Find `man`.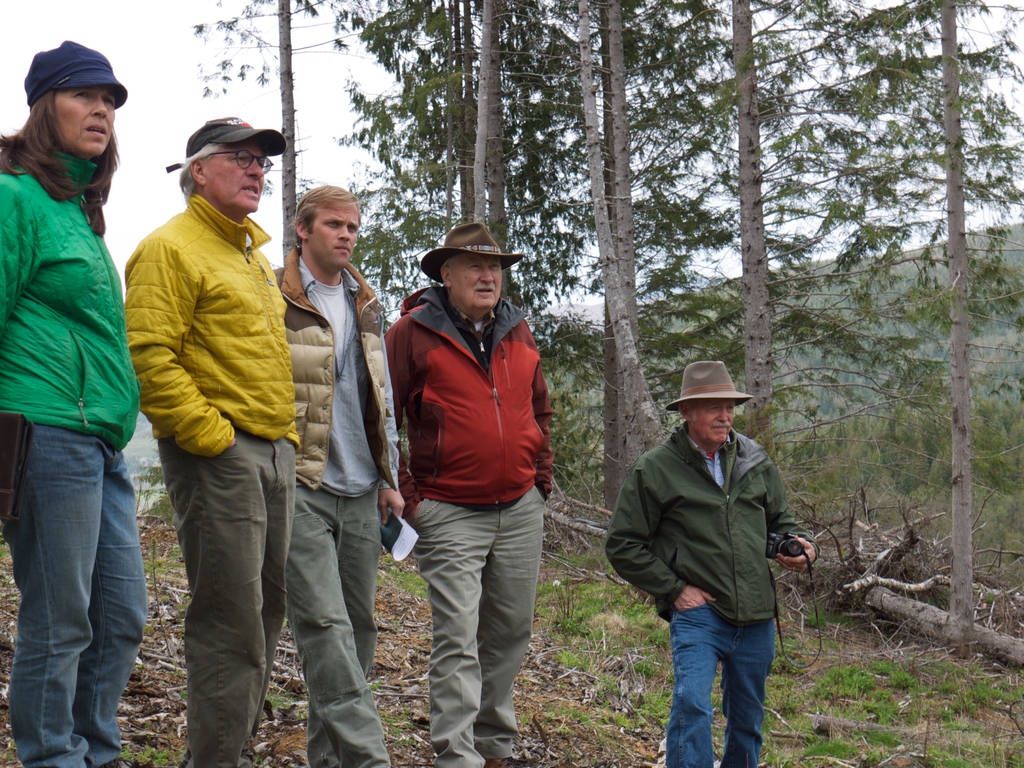
box(380, 217, 557, 767).
